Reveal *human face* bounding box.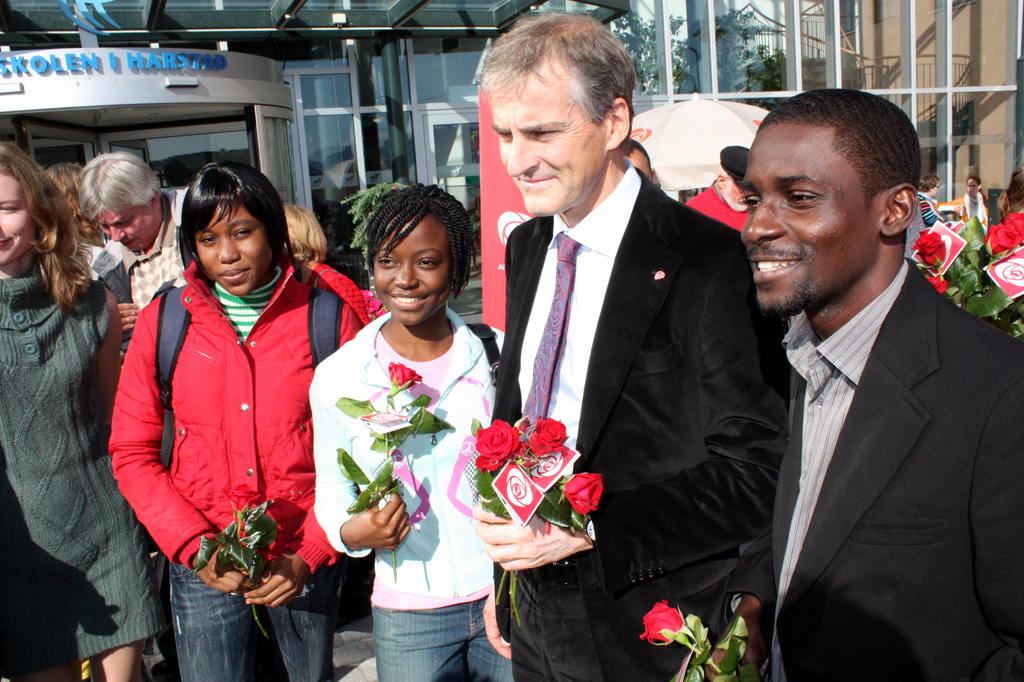
Revealed: <region>741, 124, 879, 314</region>.
